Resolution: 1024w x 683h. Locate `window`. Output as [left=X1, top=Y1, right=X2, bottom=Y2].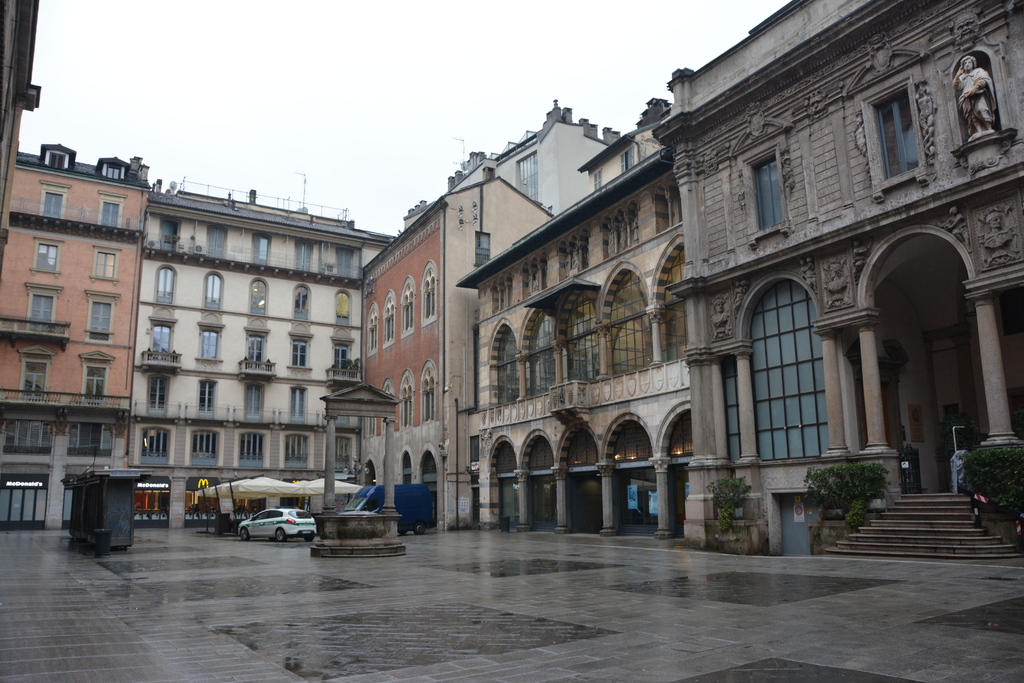
[left=398, top=377, right=412, bottom=430].
